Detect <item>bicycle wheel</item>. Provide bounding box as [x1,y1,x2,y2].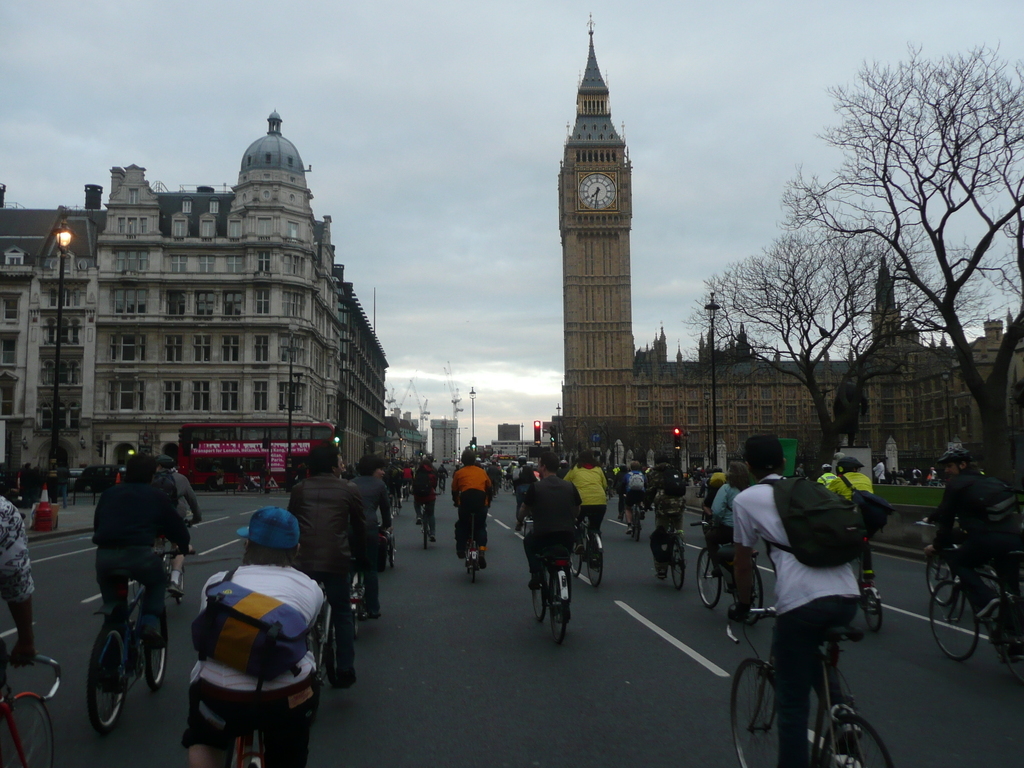
[818,715,887,767].
